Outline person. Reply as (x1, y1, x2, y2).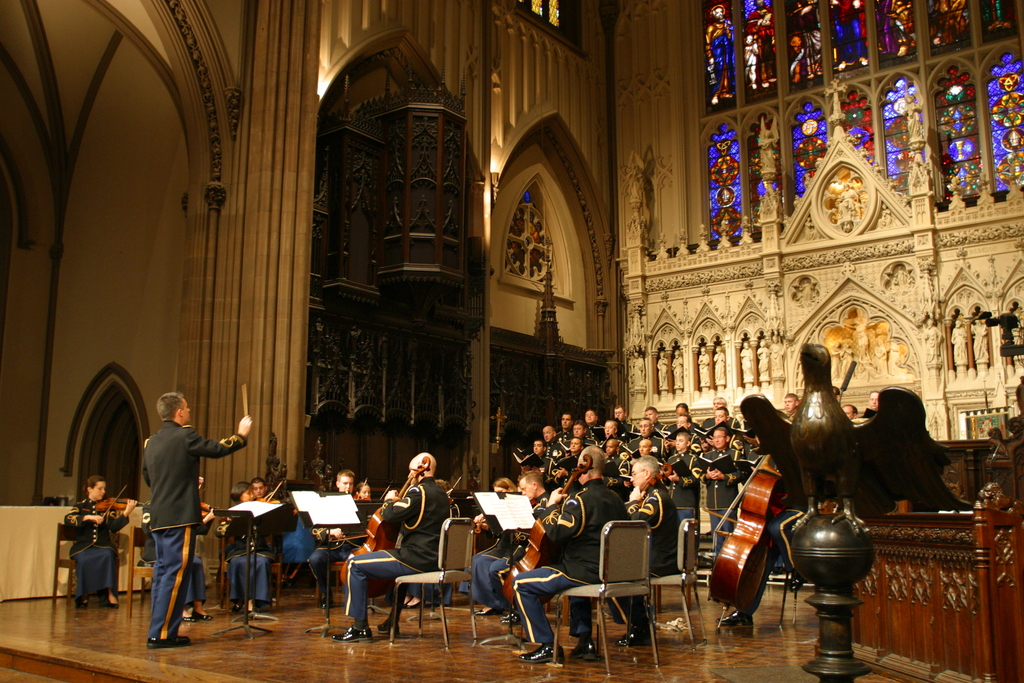
(65, 475, 140, 609).
